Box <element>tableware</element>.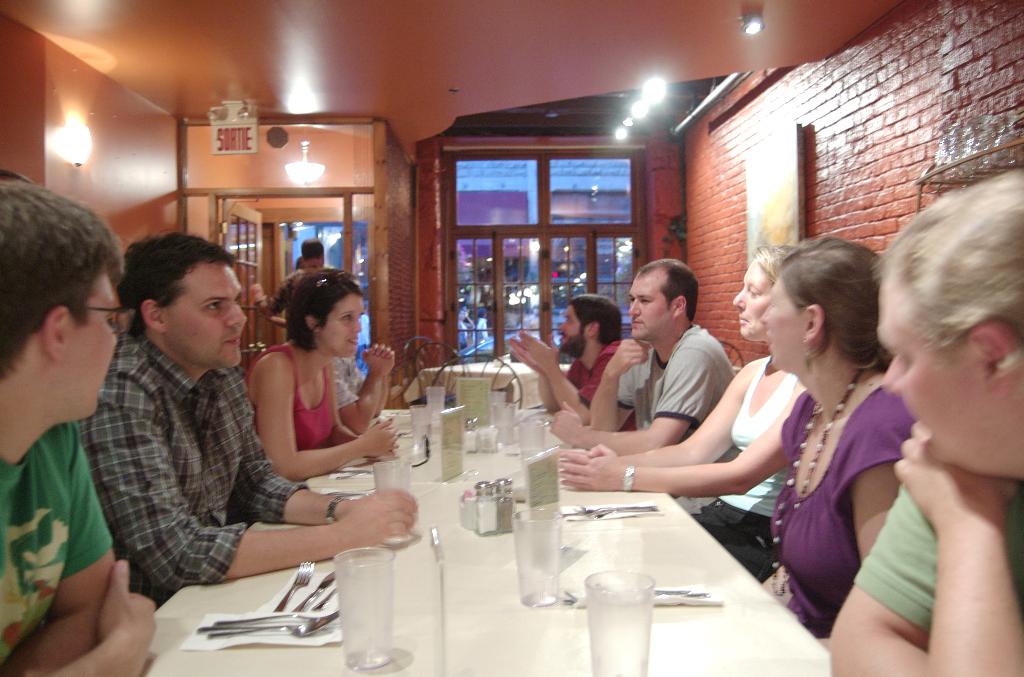
detection(518, 504, 572, 610).
